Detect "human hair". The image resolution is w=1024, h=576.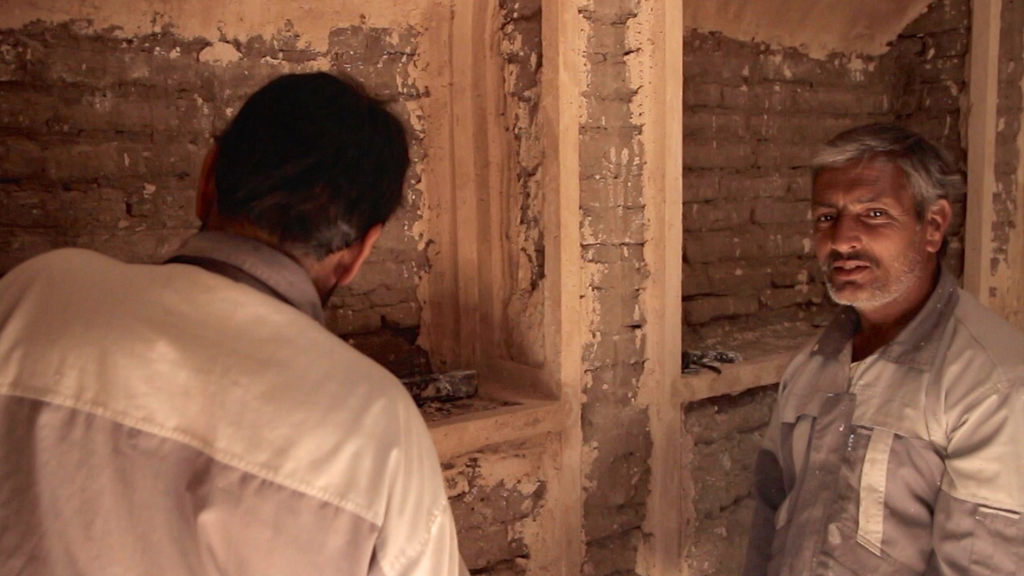
l=193, t=74, r=391, b=258.
